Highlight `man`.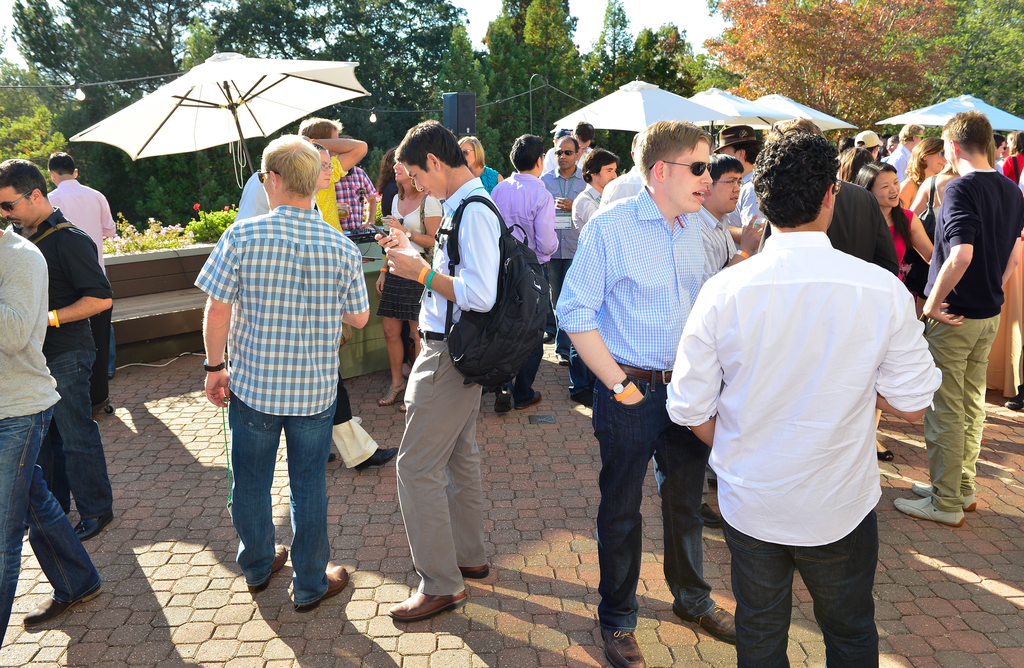
Highlighted region: [x1=889, y1=119, x2=926, y2=183].
